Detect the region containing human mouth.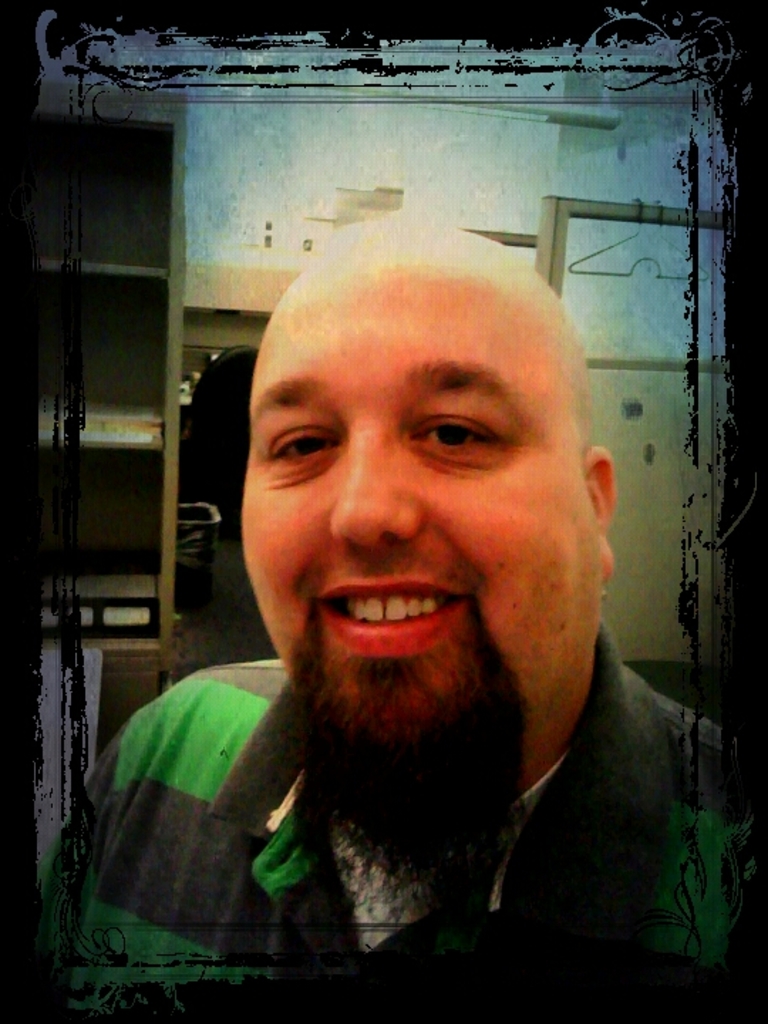
<box>306,583,492,650</box>.
